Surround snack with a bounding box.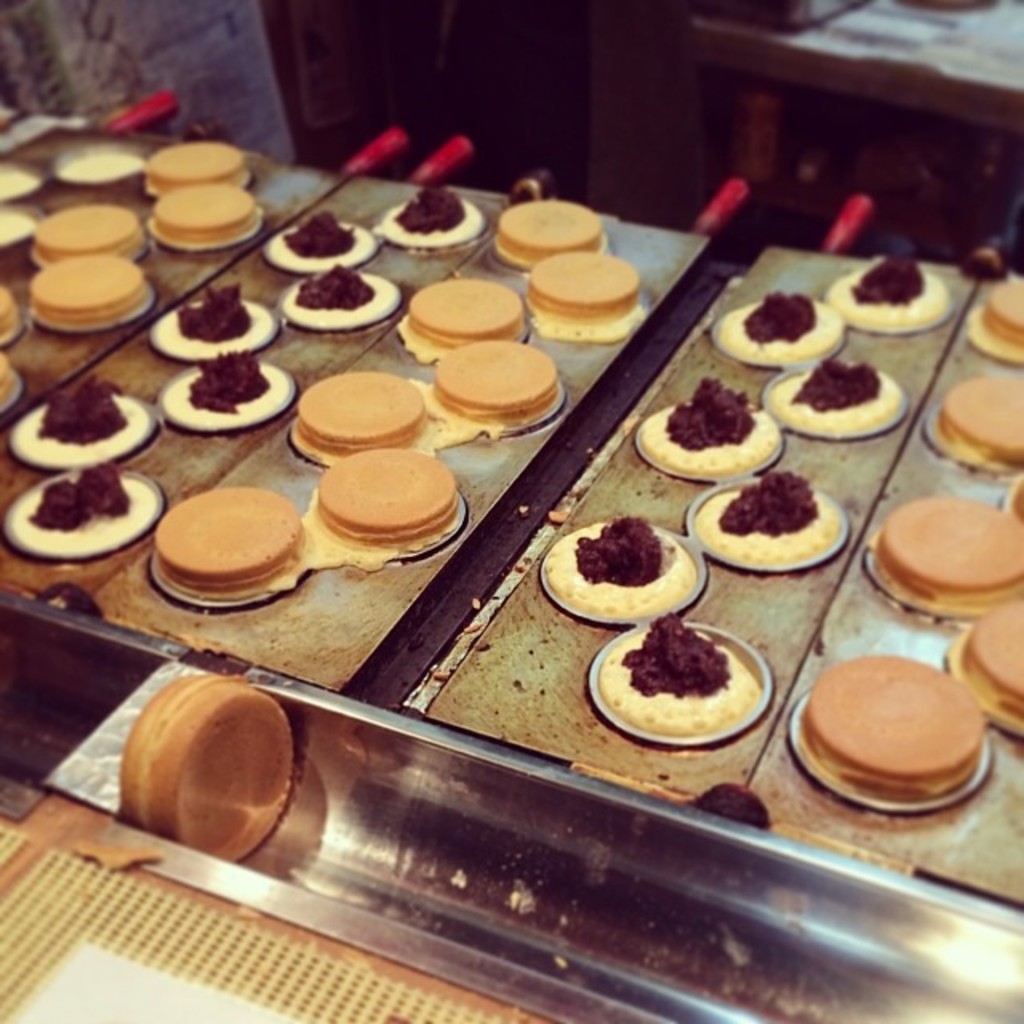
left=0, top=291, right=13, bottom=341.
